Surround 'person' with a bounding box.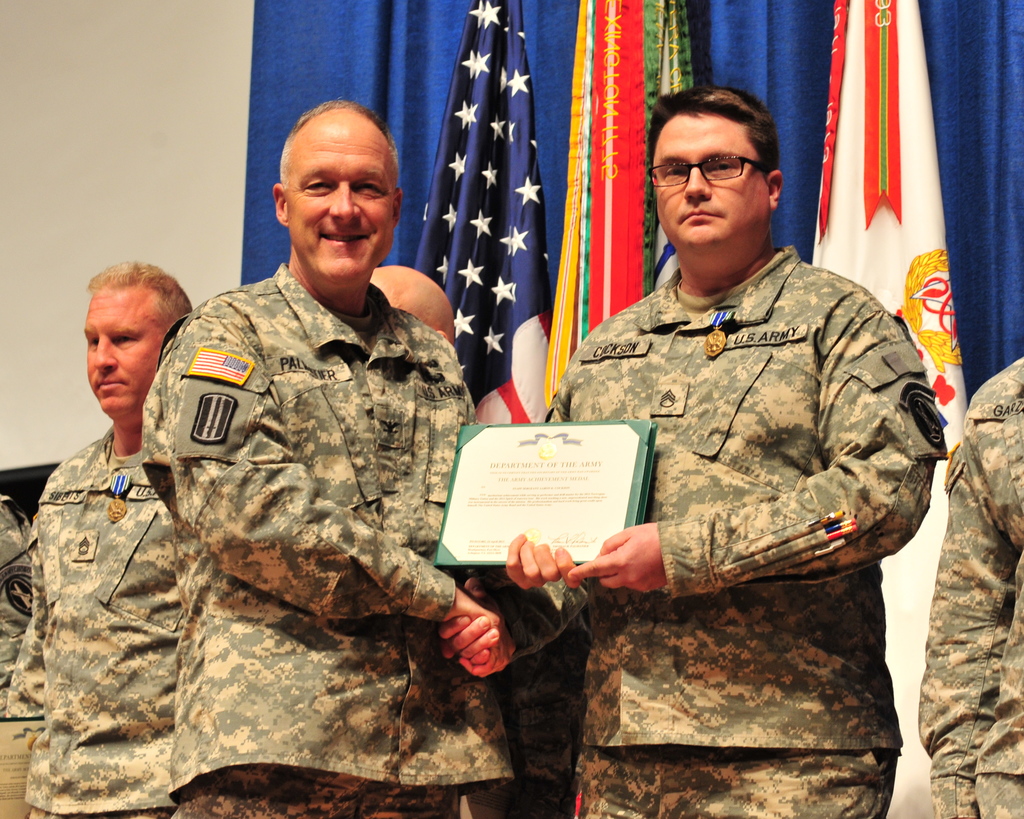
(x1=368, y1=264, x2=573, y2=818).
